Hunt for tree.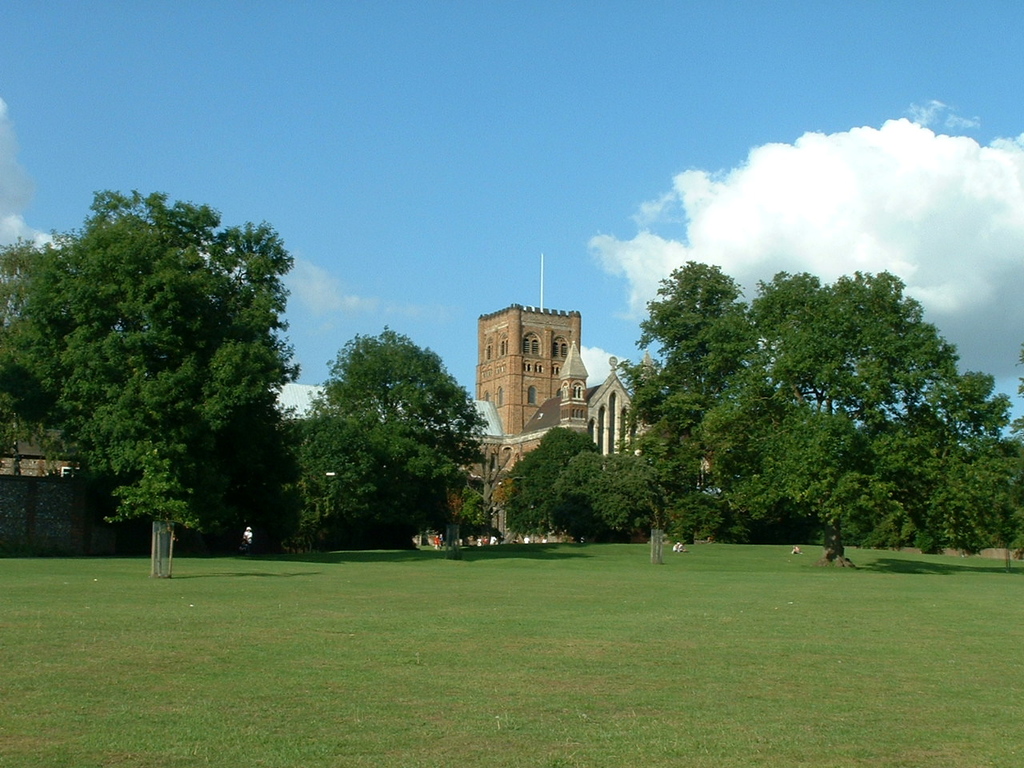
Hunted down at locate(303, 308, 507, 490).
